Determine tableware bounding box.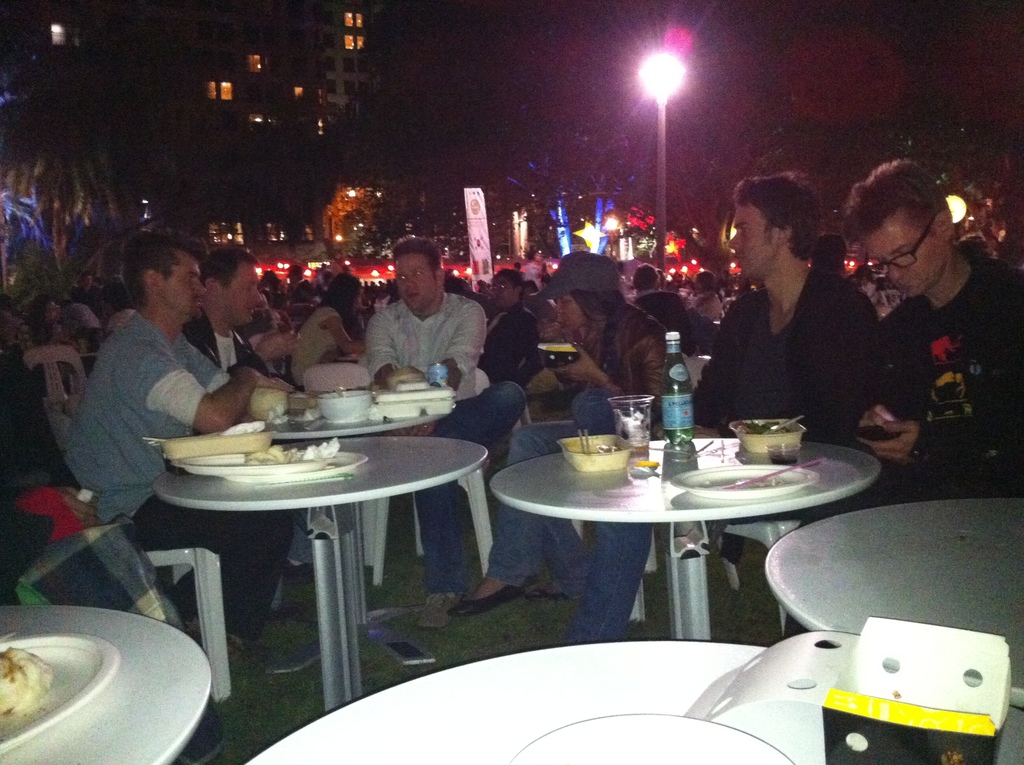
Determined: {"x1": 287, "y1": 395, "x2": 314, "y2": 414}.
